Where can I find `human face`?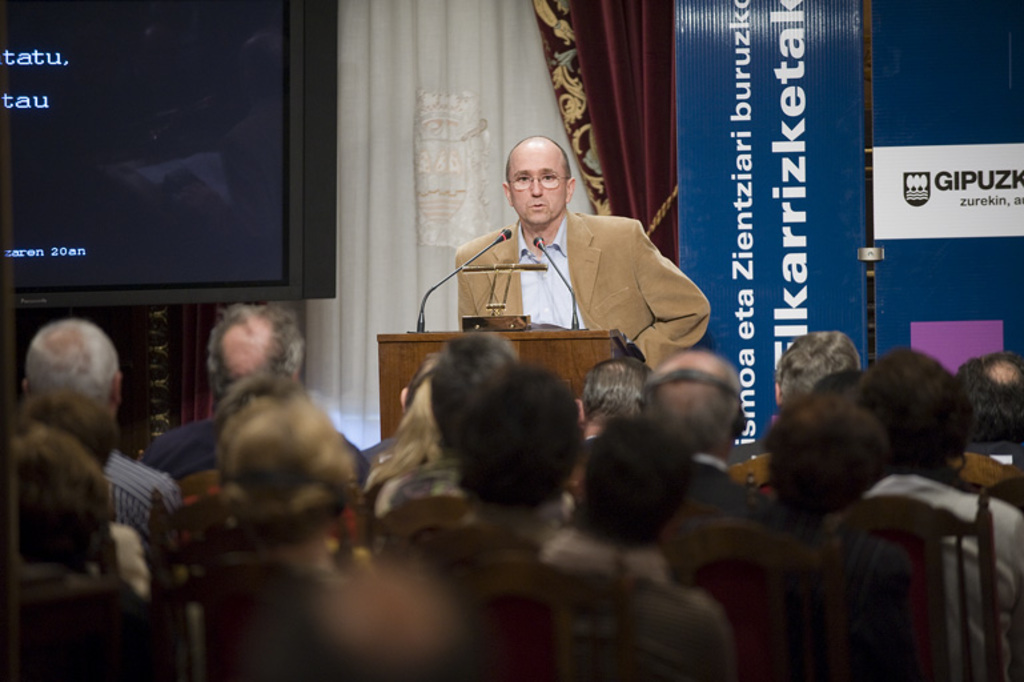
You can find it at {"left": 511, "top": 139, "right": 566, "bottom": 225}.
